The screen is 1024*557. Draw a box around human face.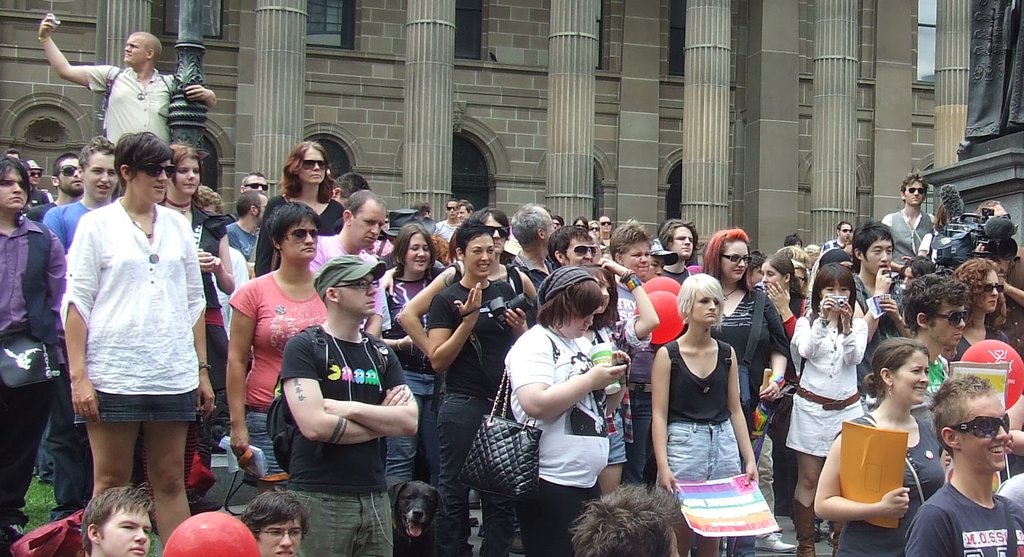
Rect(0, 170, 30, 211).
